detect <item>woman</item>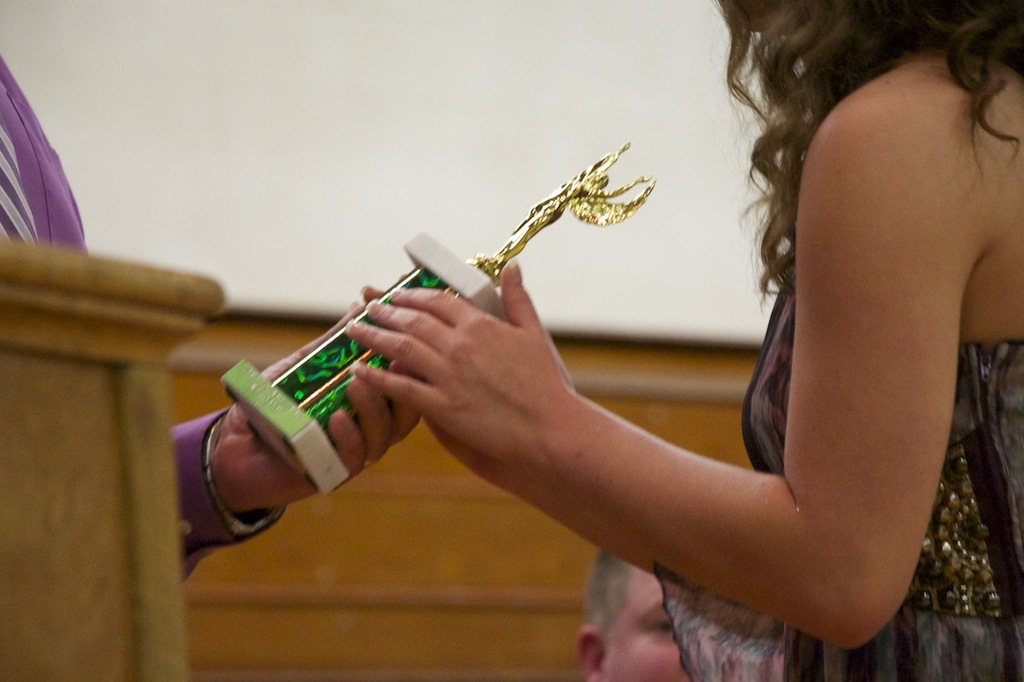
(x1=329, y1=0, x2=975, y2=681)
